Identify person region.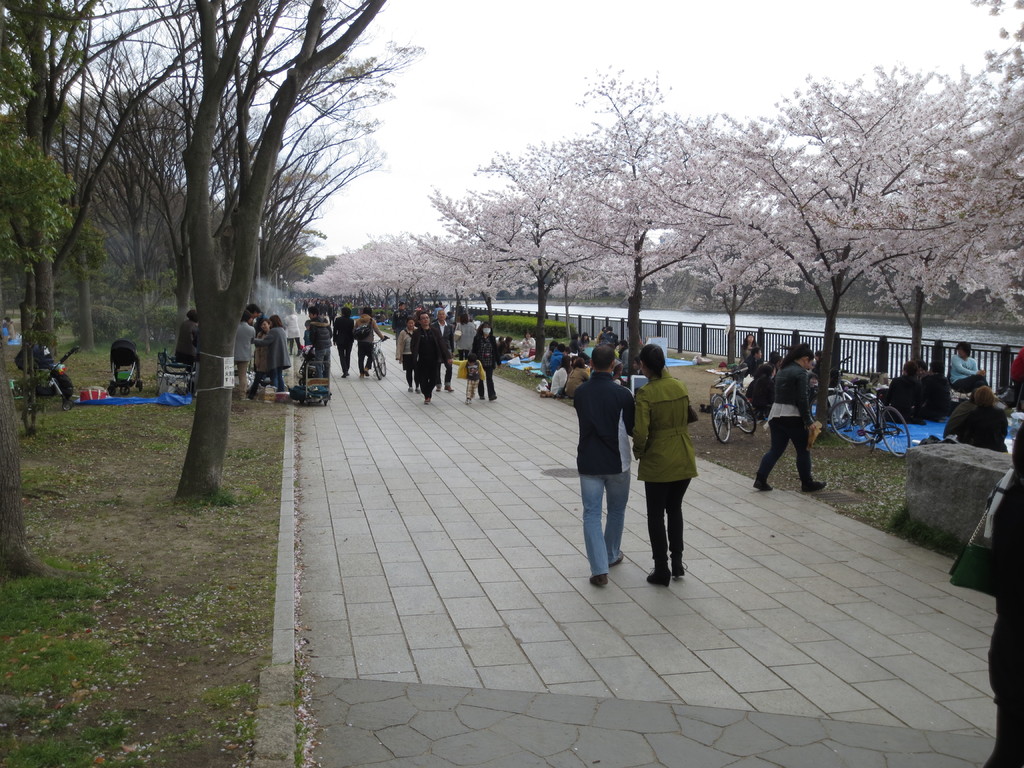
Region: box=[102, 332, 142, 389].
